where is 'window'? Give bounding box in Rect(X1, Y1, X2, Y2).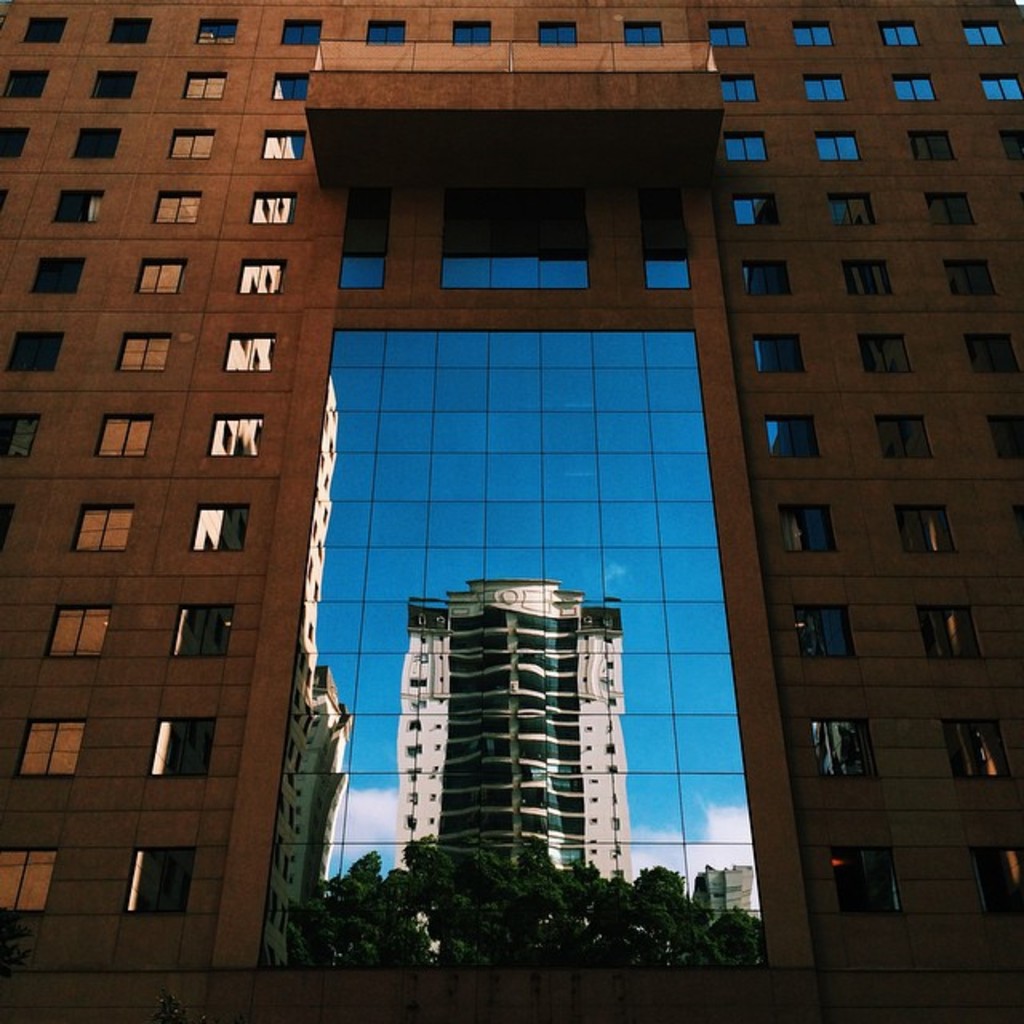
Rect(909, 126, 939, 163).
